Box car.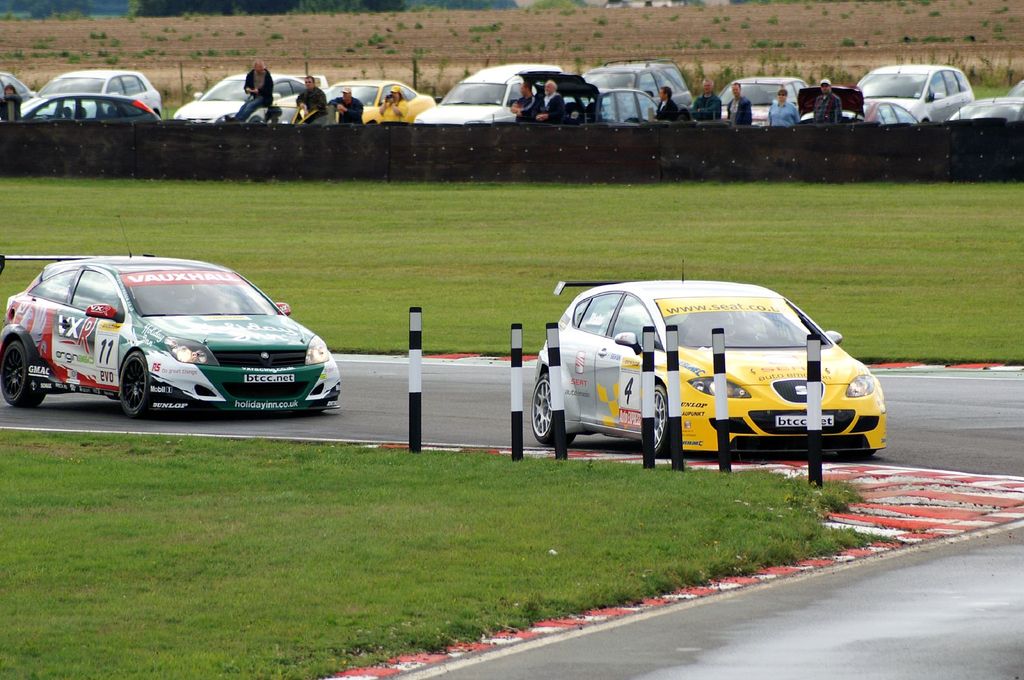
523 70 662 121.
